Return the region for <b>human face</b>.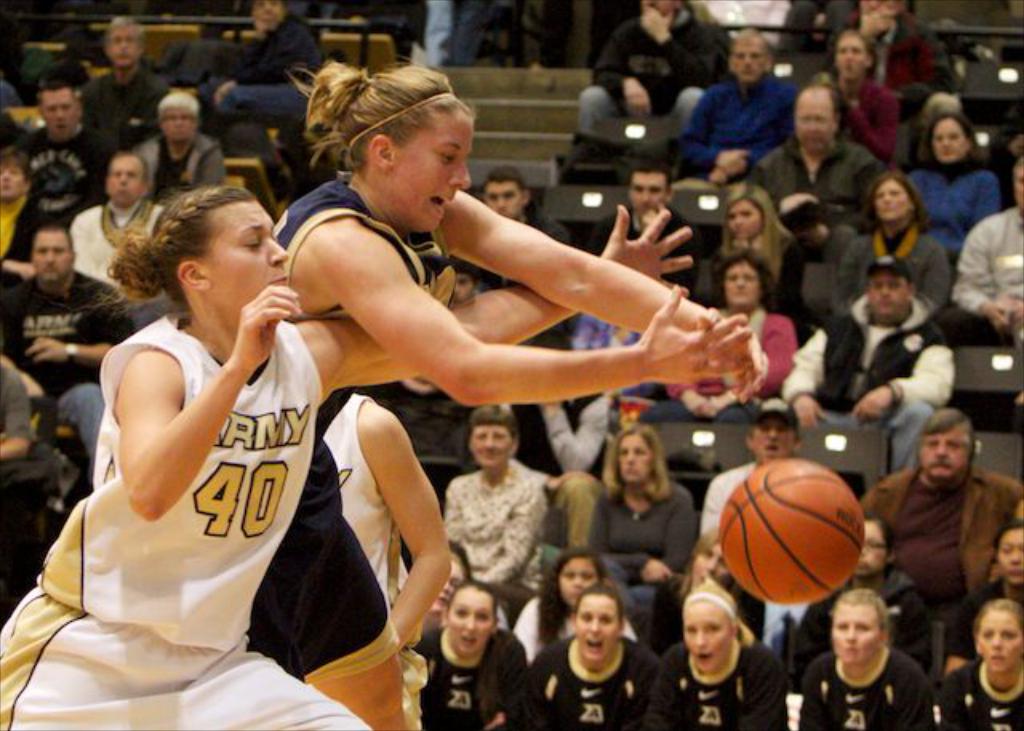
560, 555, 603, 601.
